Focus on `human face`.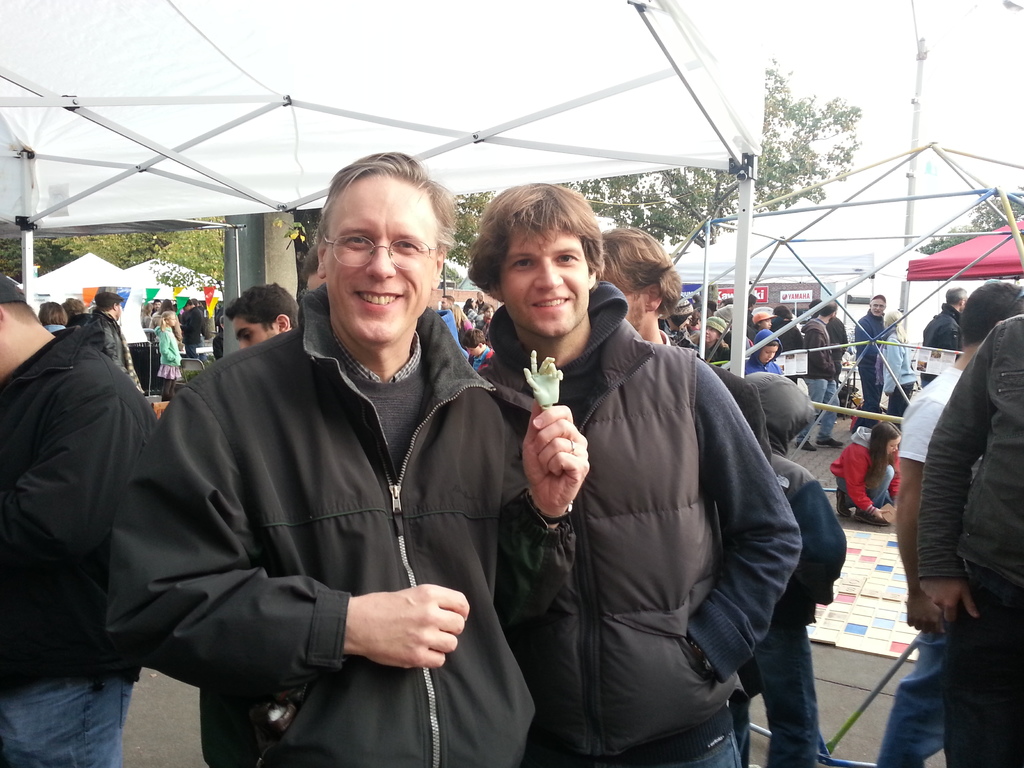
Focused at (left=706, top=326, right=716, bottom=337).
